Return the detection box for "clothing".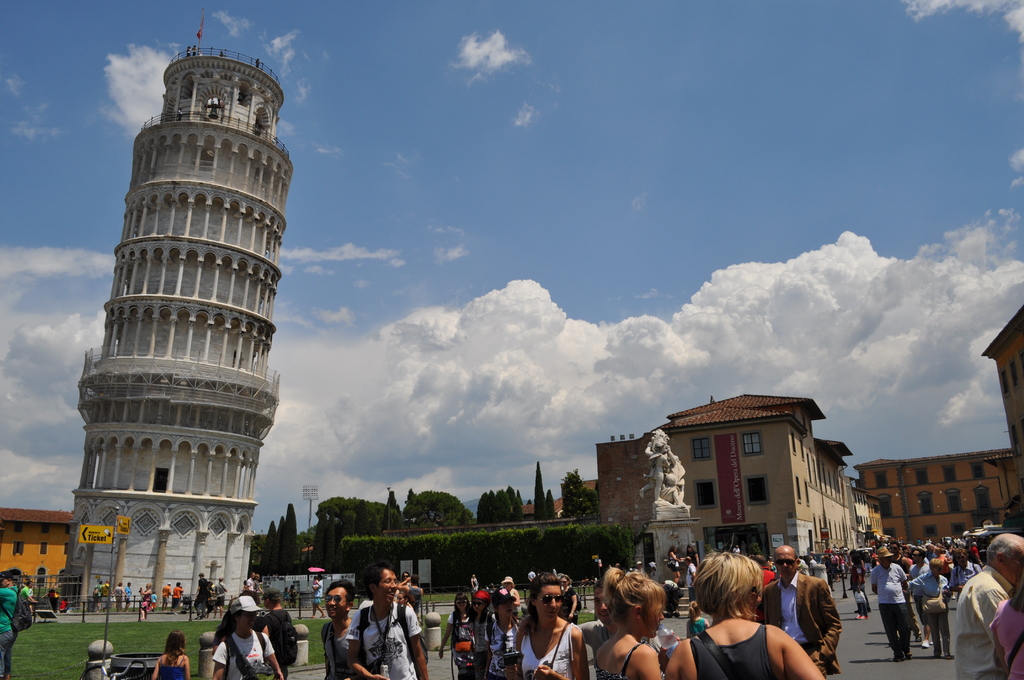
[689,635,771,678].
